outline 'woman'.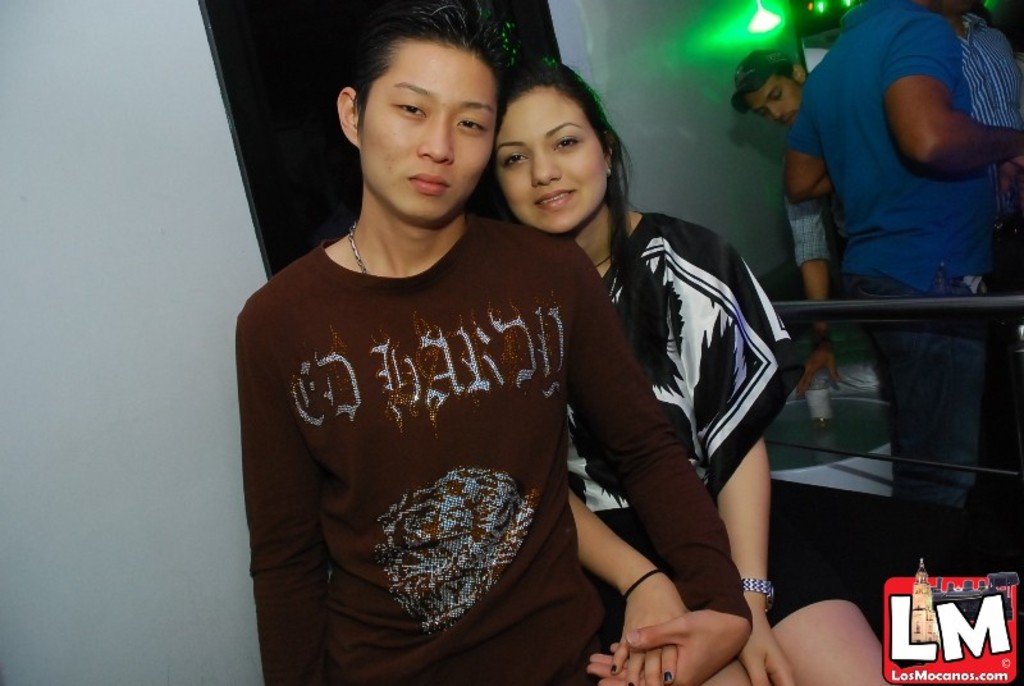
Outline: left=490, top=58, right=795, bottom=685.
